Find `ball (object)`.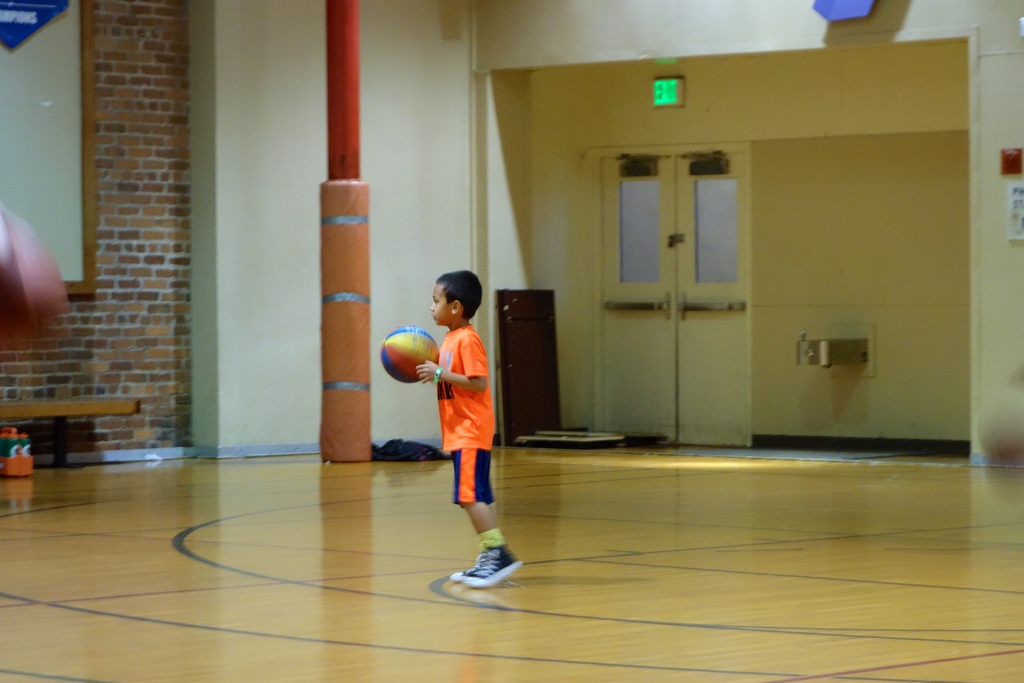
(left=380, top=323, right=442, bottom=384).
